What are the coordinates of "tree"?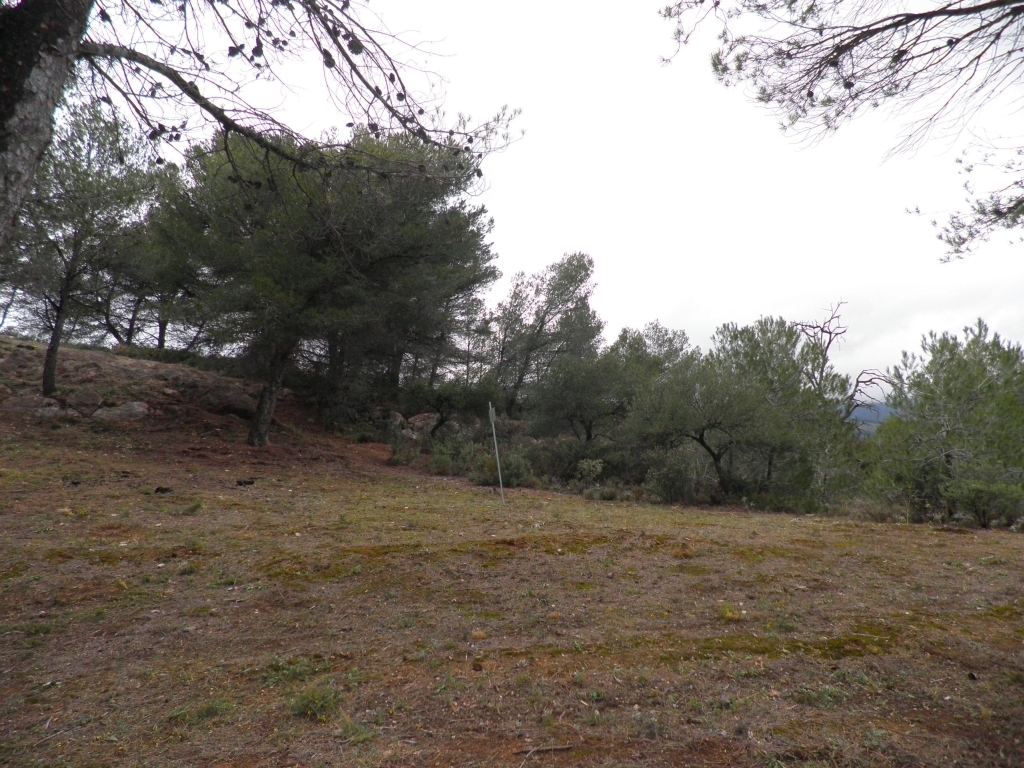
Rect(518, 255, 592, 399).
